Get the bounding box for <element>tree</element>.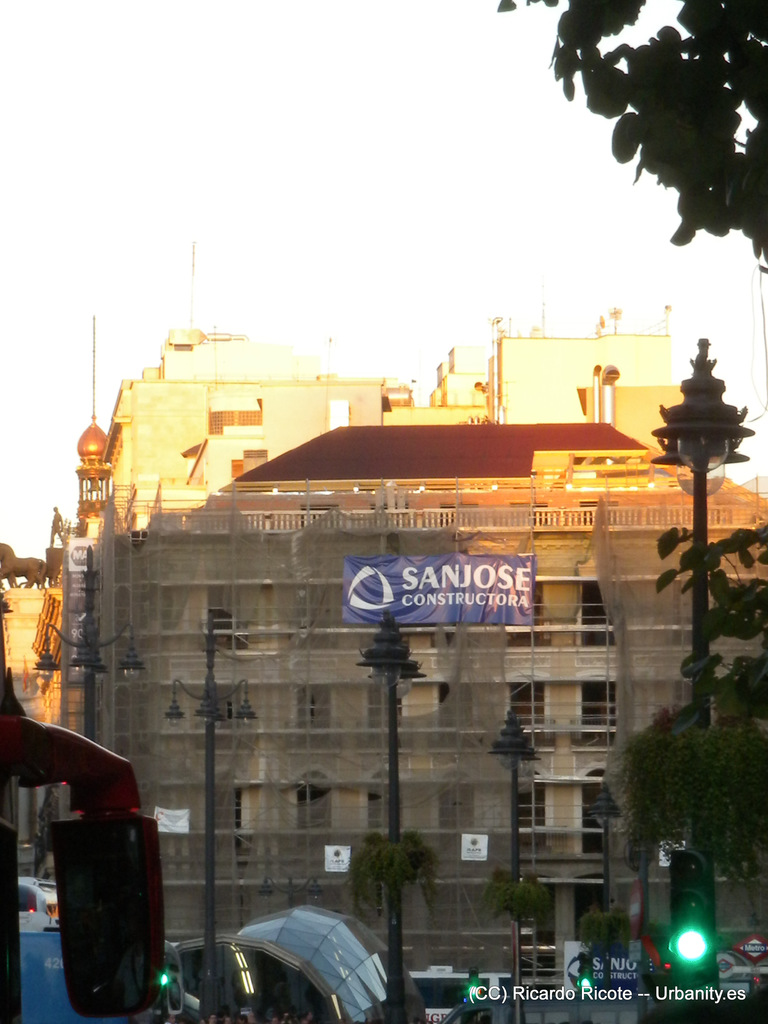
<box>580,902,630,979</box>.
